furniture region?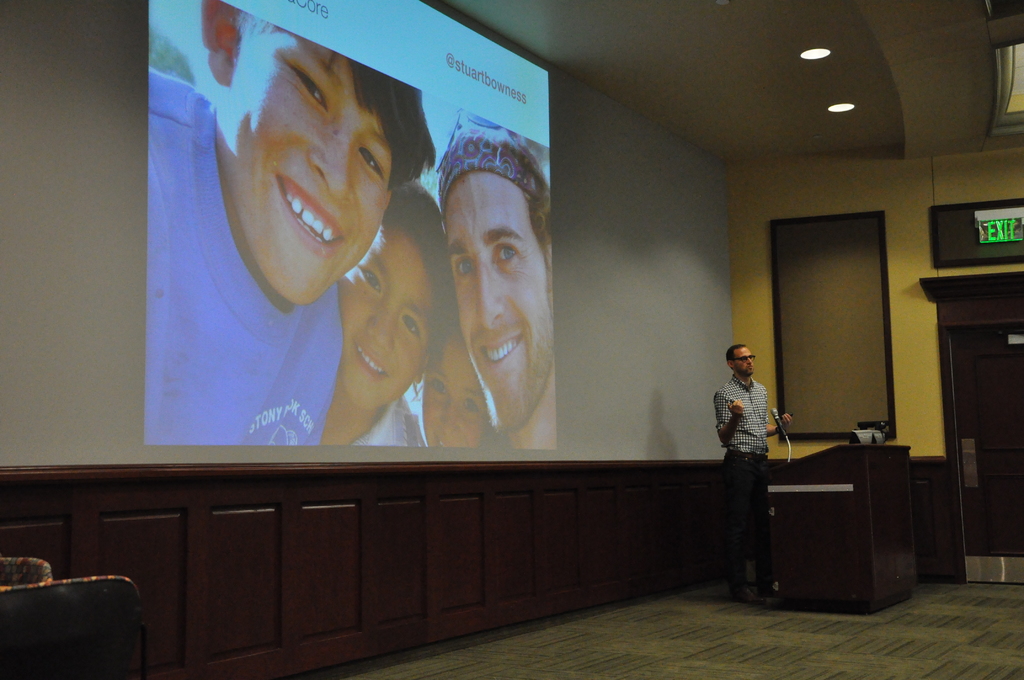
<bbox>0, 579, 150, 679</bbox>
